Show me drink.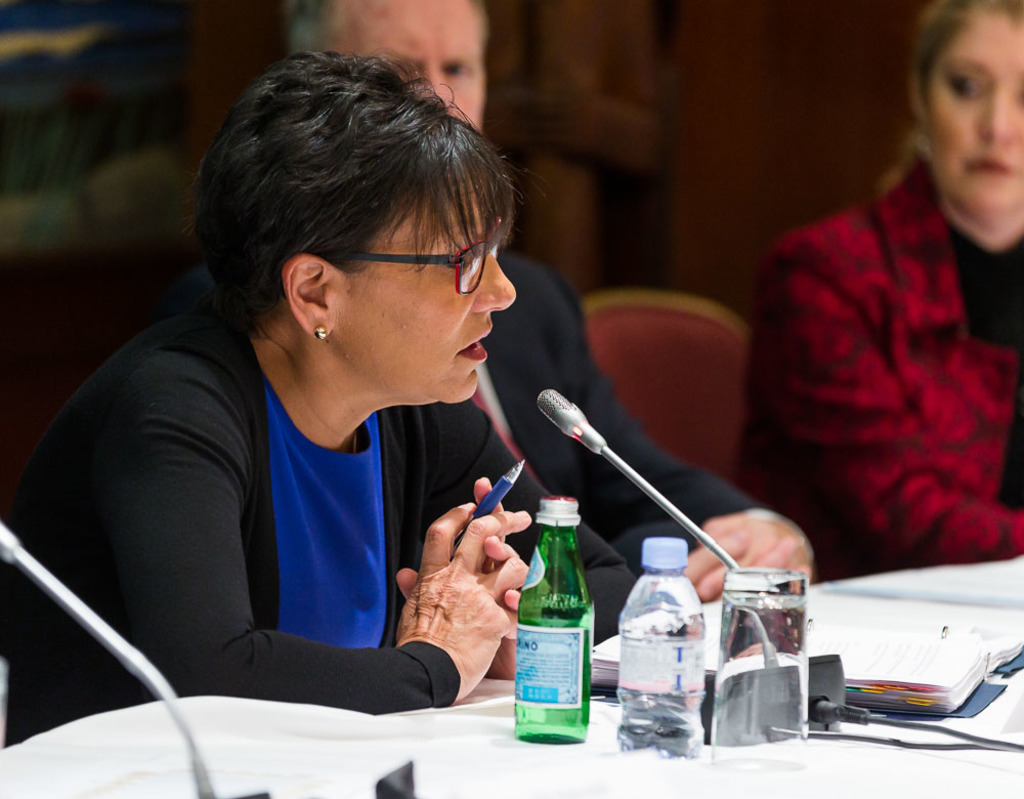
drink is here: <bbox>617, 538, 703, 754</bbox>.
